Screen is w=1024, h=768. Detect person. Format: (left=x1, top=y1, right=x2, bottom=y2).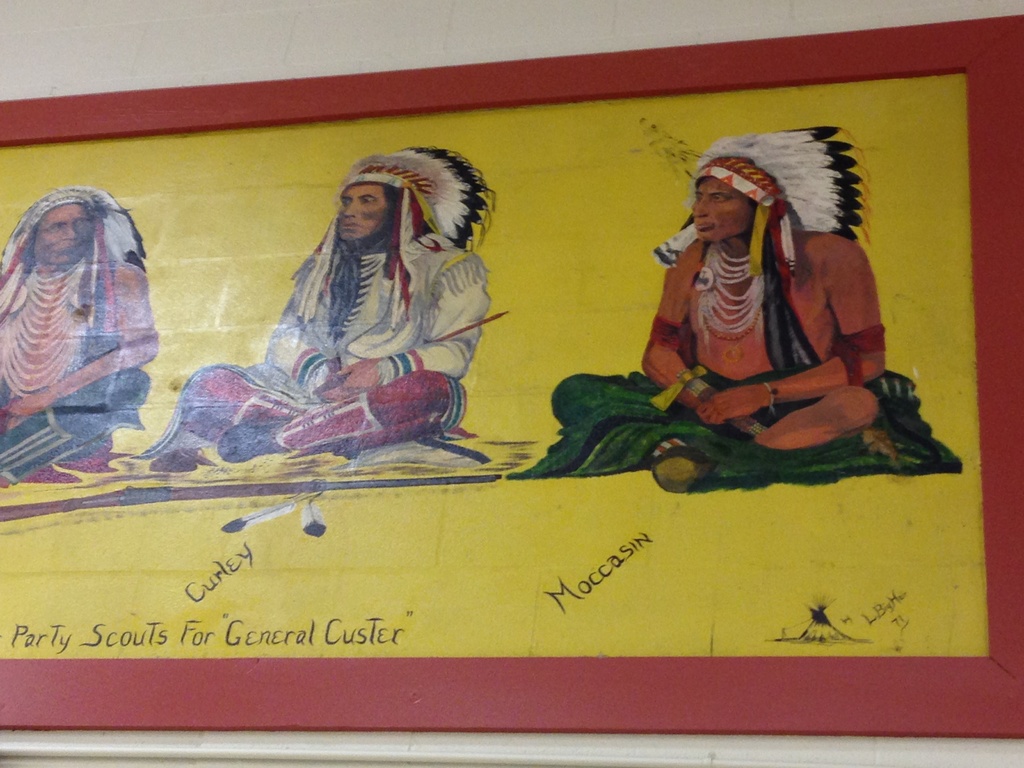
(left=550, top=116, right=898, bottom=501).
